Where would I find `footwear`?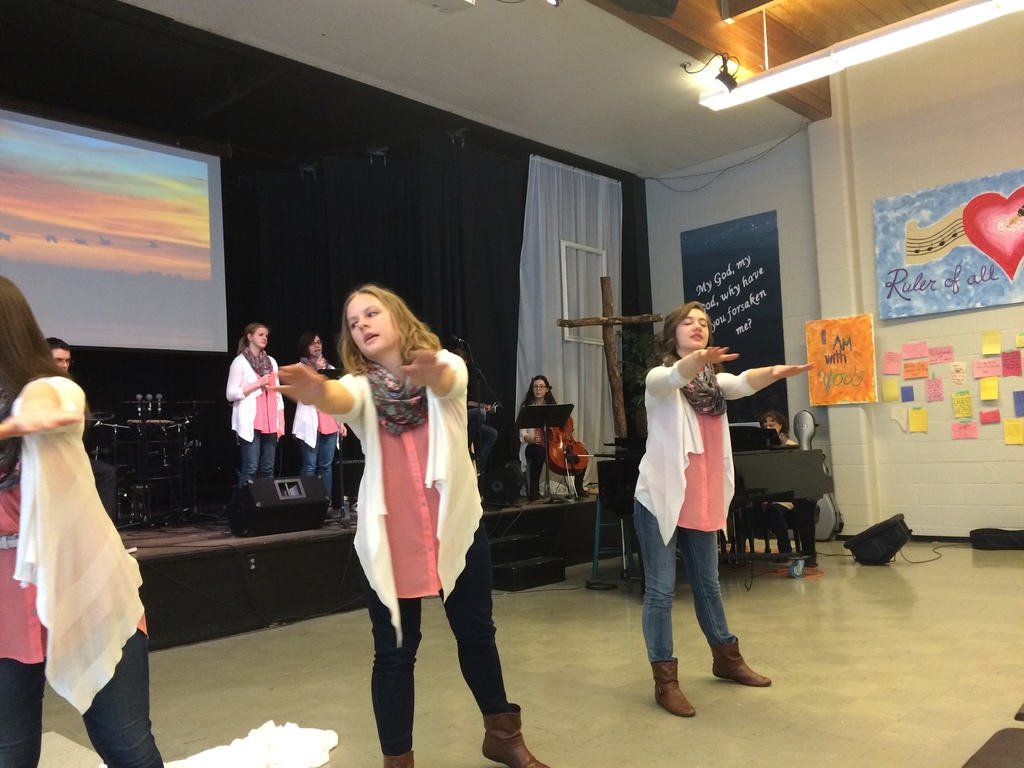
At (left=384, top=746, right=414, bottom=767).
